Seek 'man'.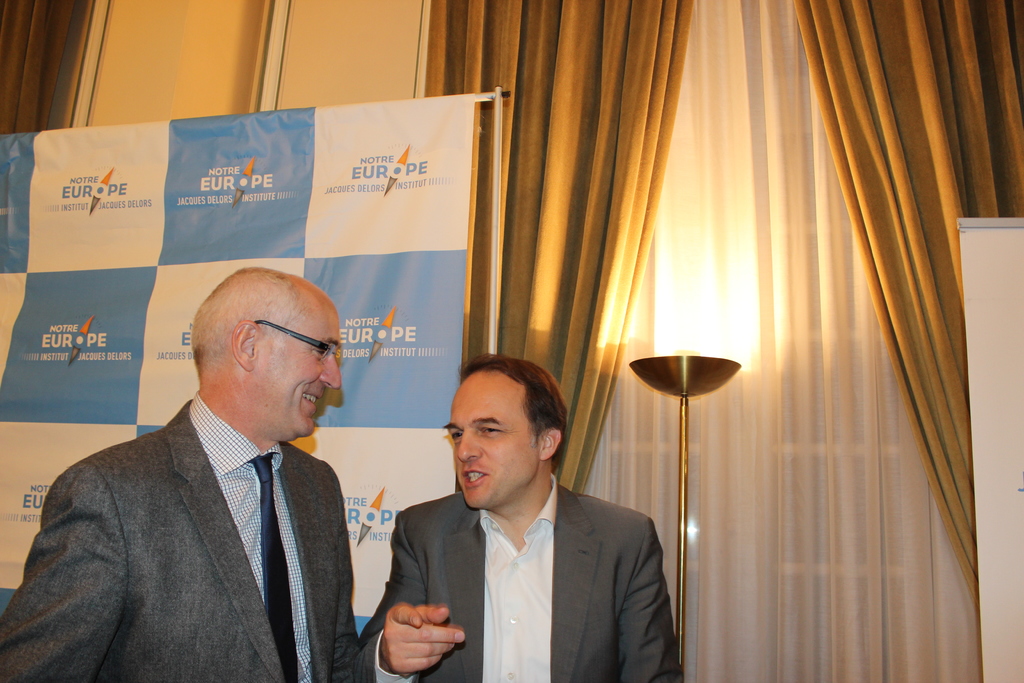
rect(354, 349, 686, 682).
